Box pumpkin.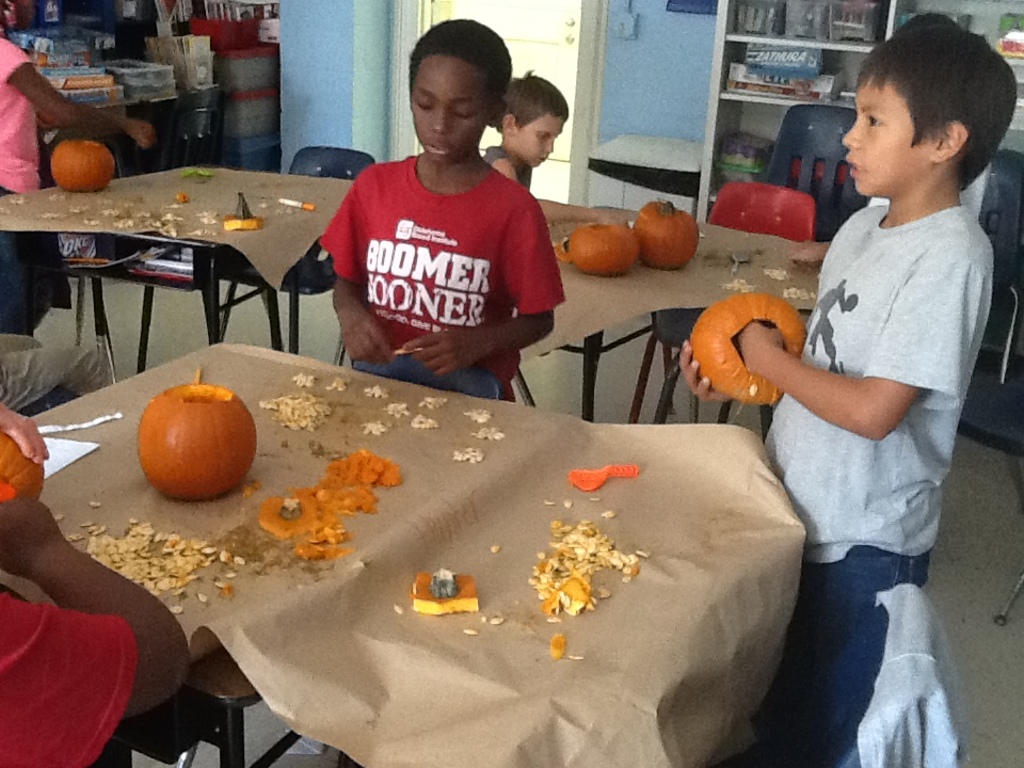
region(687, 291, 803, 417).
